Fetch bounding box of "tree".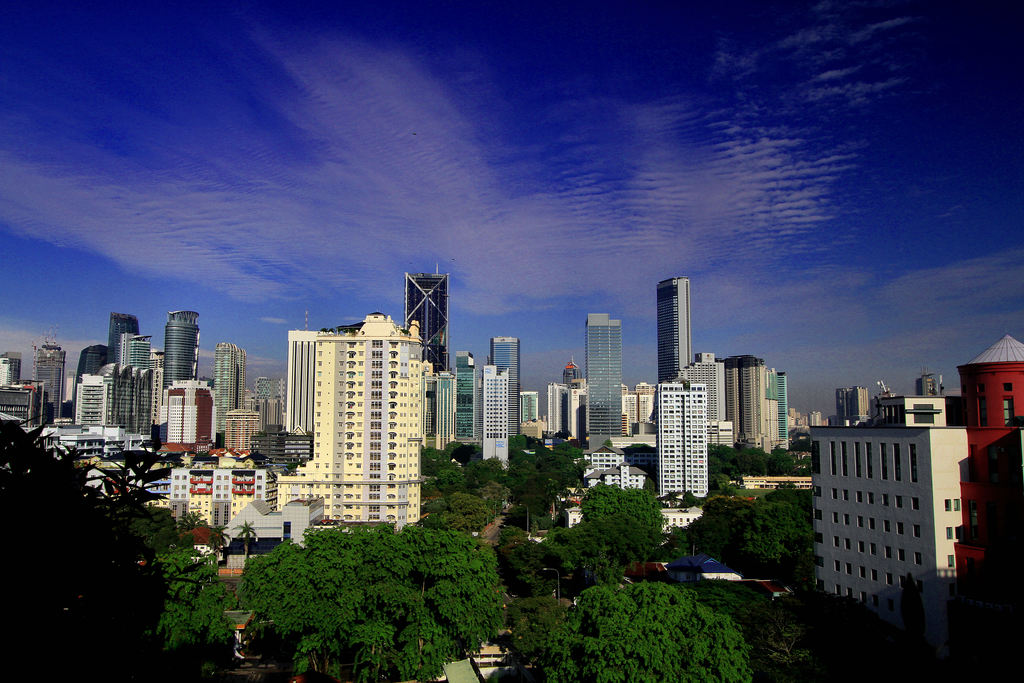
Bbox: <region>445, 491, 495, 522</region>.
